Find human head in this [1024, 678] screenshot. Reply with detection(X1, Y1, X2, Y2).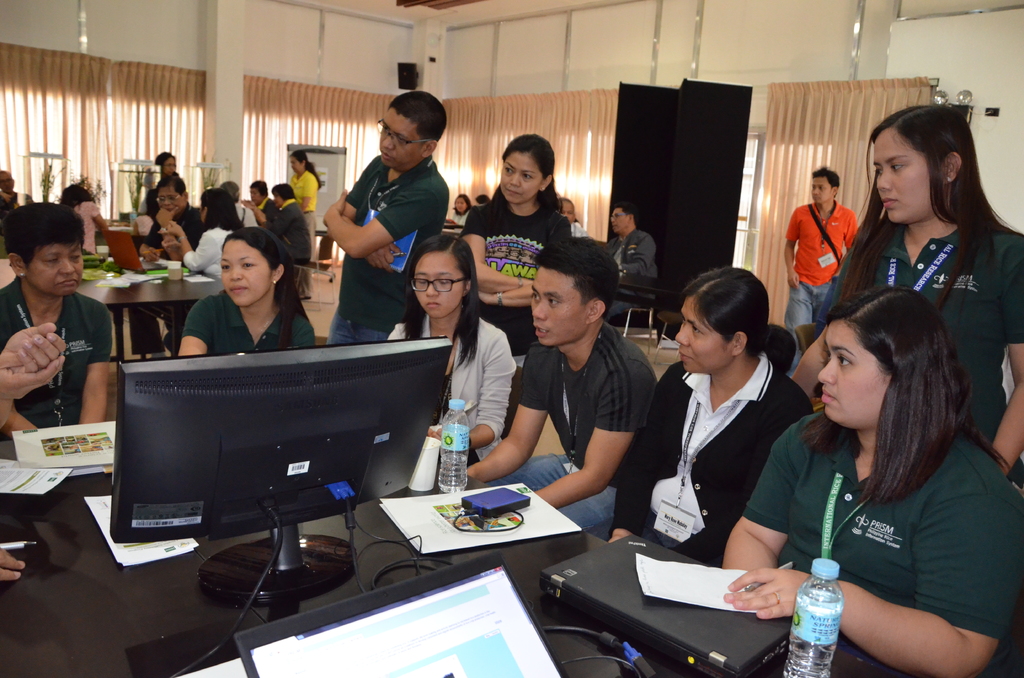
detection(155, 174, 191, 218).
